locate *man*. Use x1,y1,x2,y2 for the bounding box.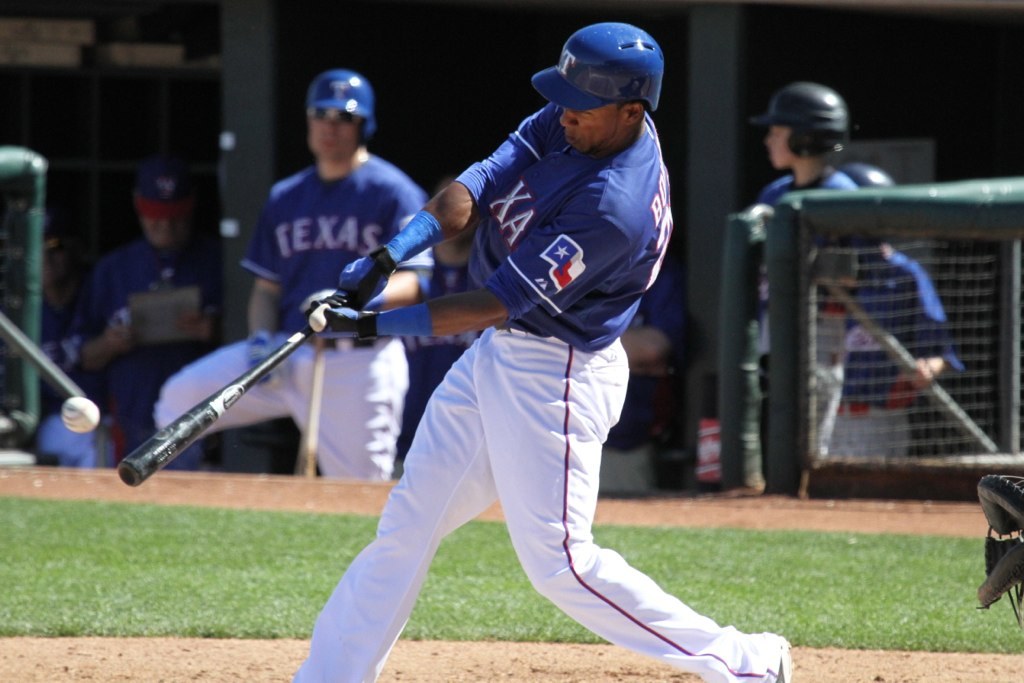
204,67,806,656.
